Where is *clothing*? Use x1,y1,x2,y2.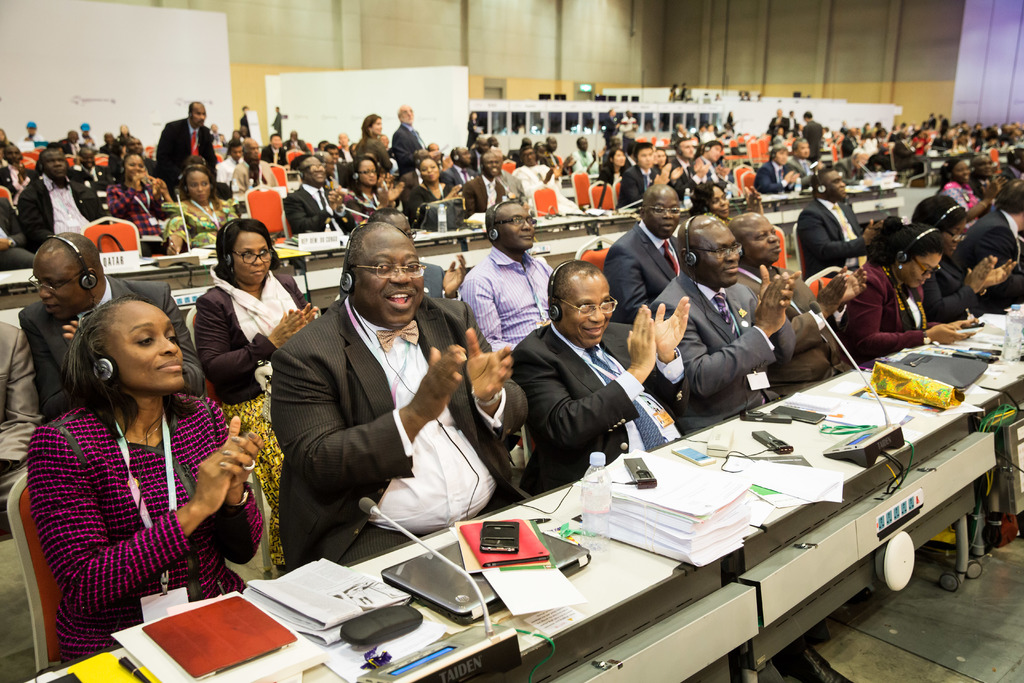
789,192,870,276.
